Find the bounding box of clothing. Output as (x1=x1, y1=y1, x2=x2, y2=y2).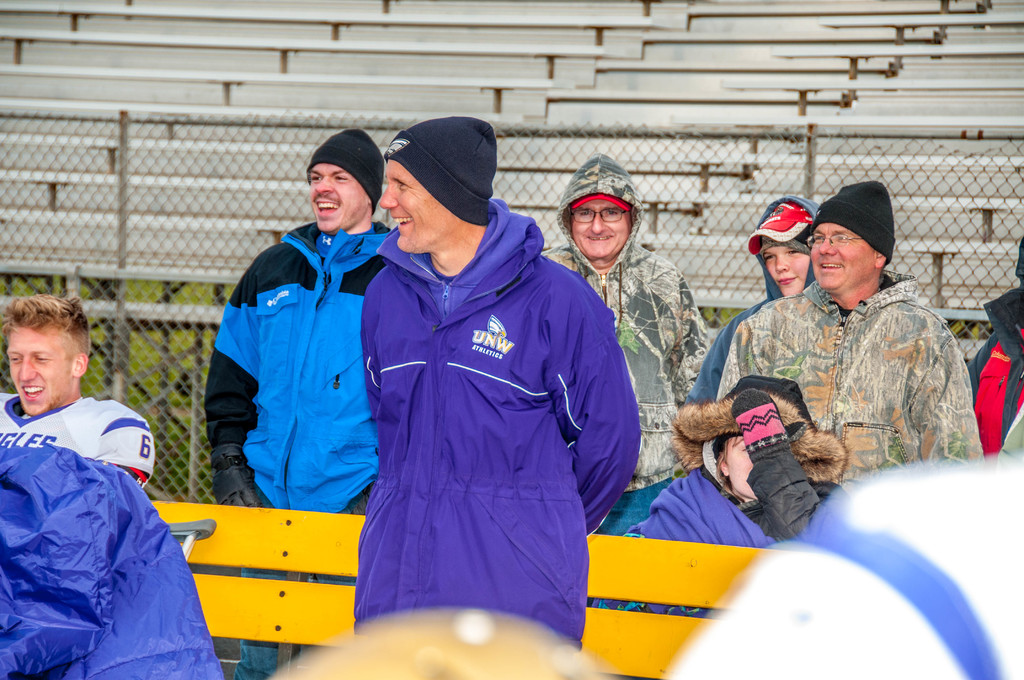
(x1=625, y1=268, x2=985, y2=551).
